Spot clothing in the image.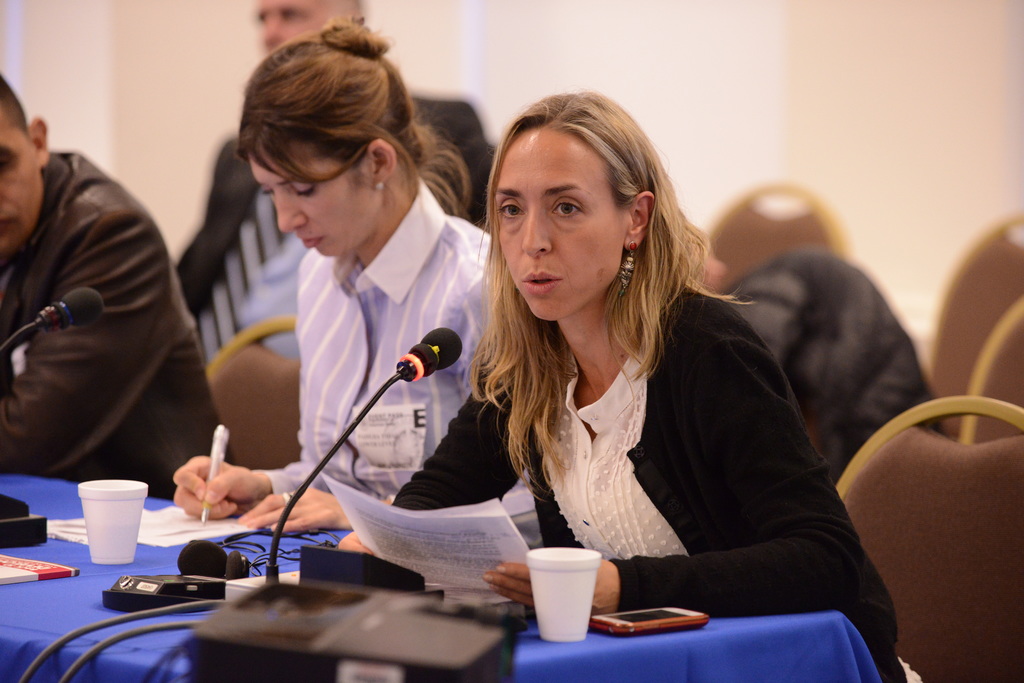
clothing found at 391, 275, 918, 682.
